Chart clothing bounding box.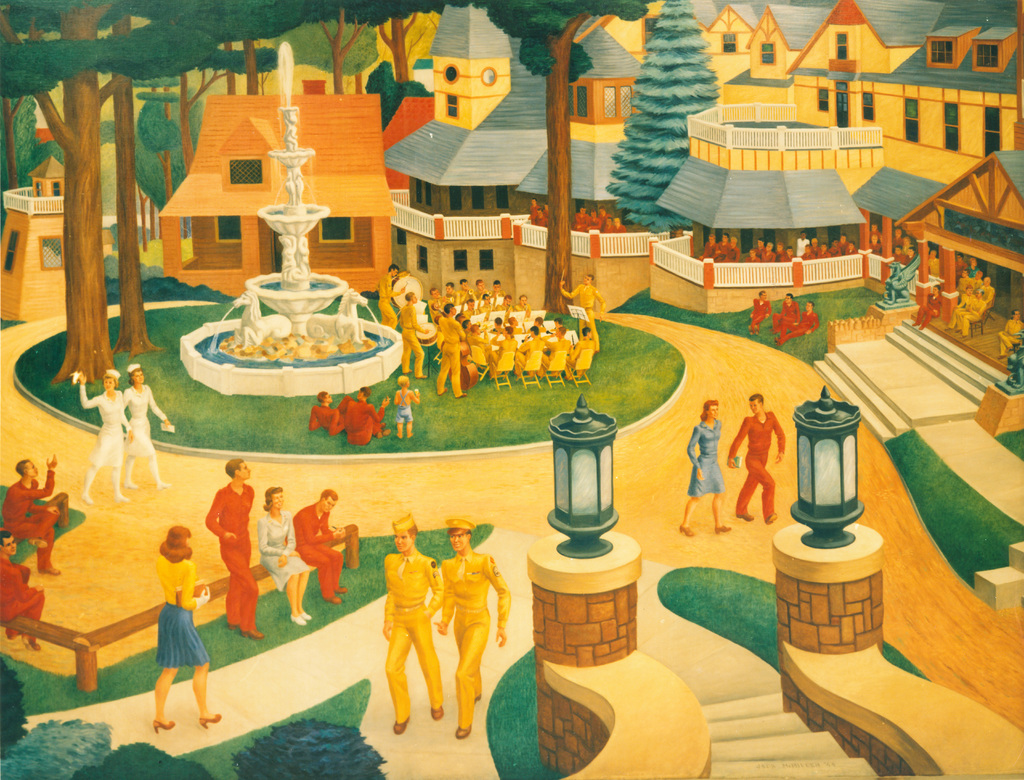
Charted: bbox=(261, 509, 311, 594).
